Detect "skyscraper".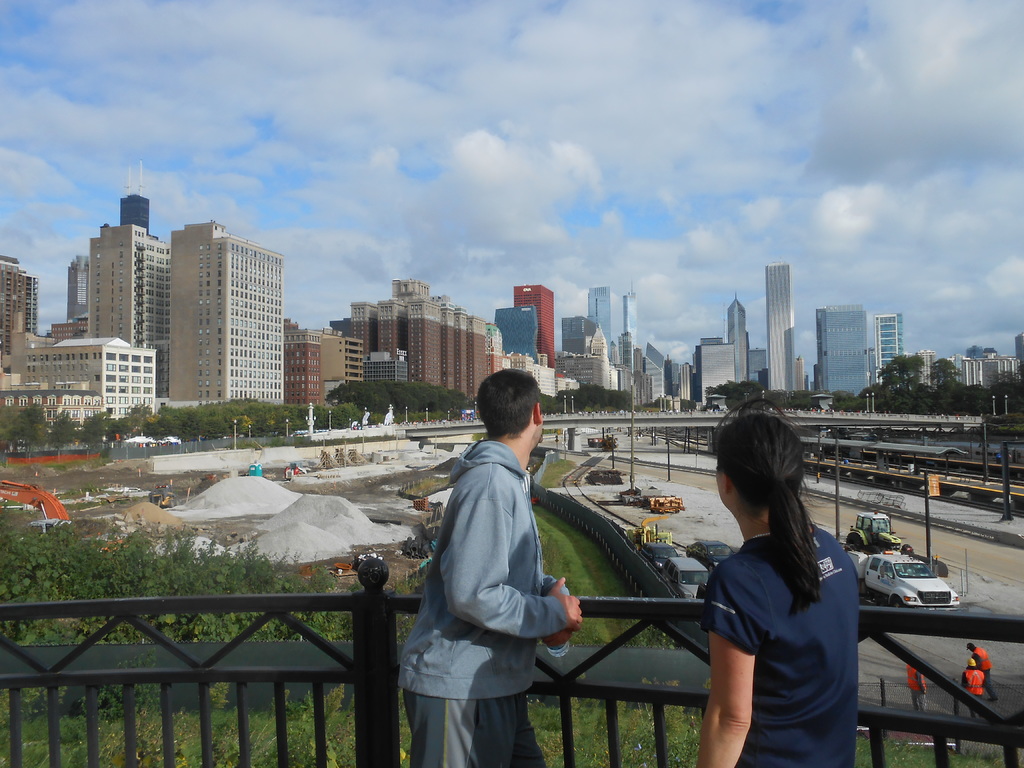
Detected at 394, 275, 424, 301.
